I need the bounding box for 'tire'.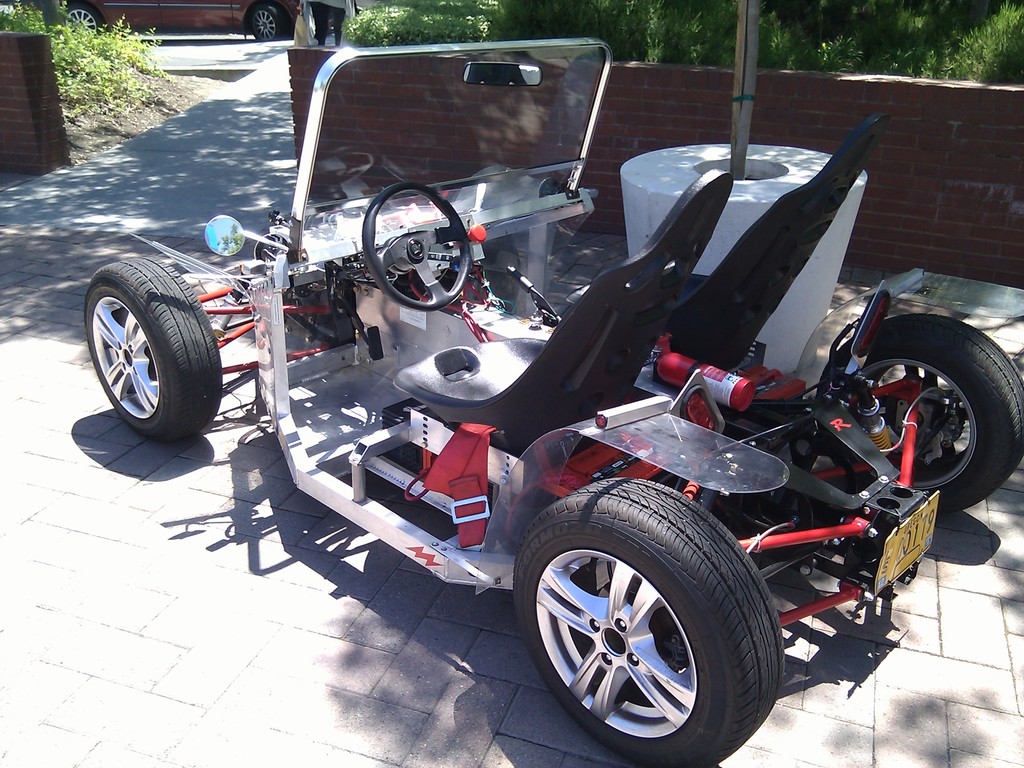
Here it is: Rect(812, 312, 1023, 512).
